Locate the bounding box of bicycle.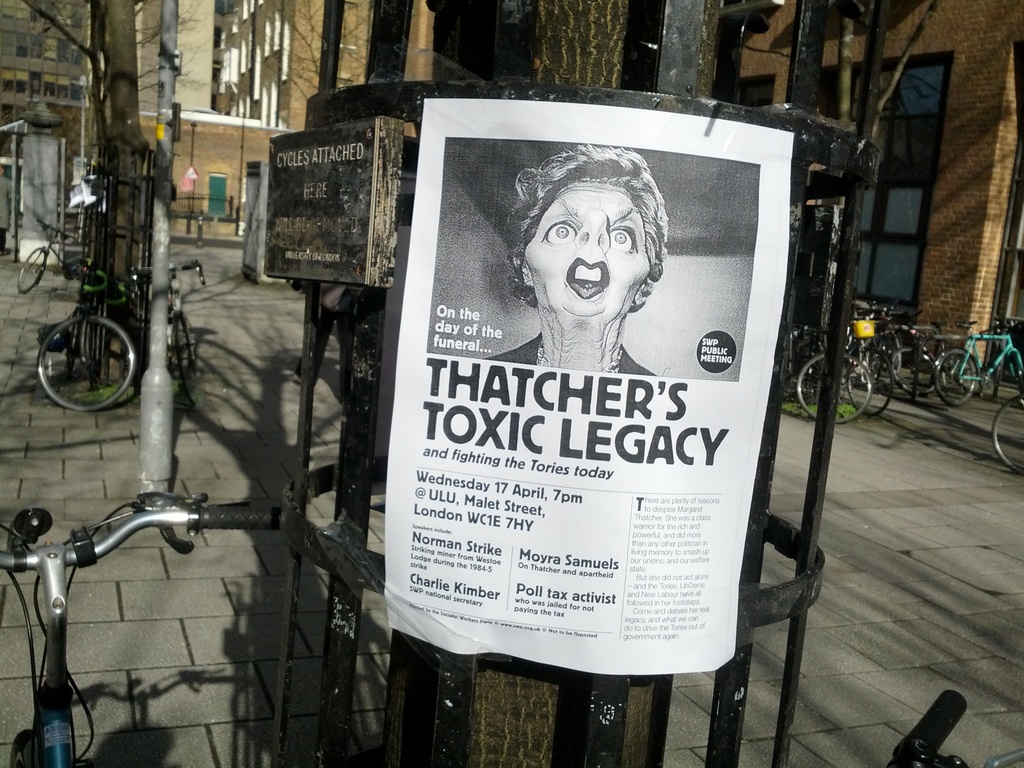
Bounding box: 132 259 205 408.
